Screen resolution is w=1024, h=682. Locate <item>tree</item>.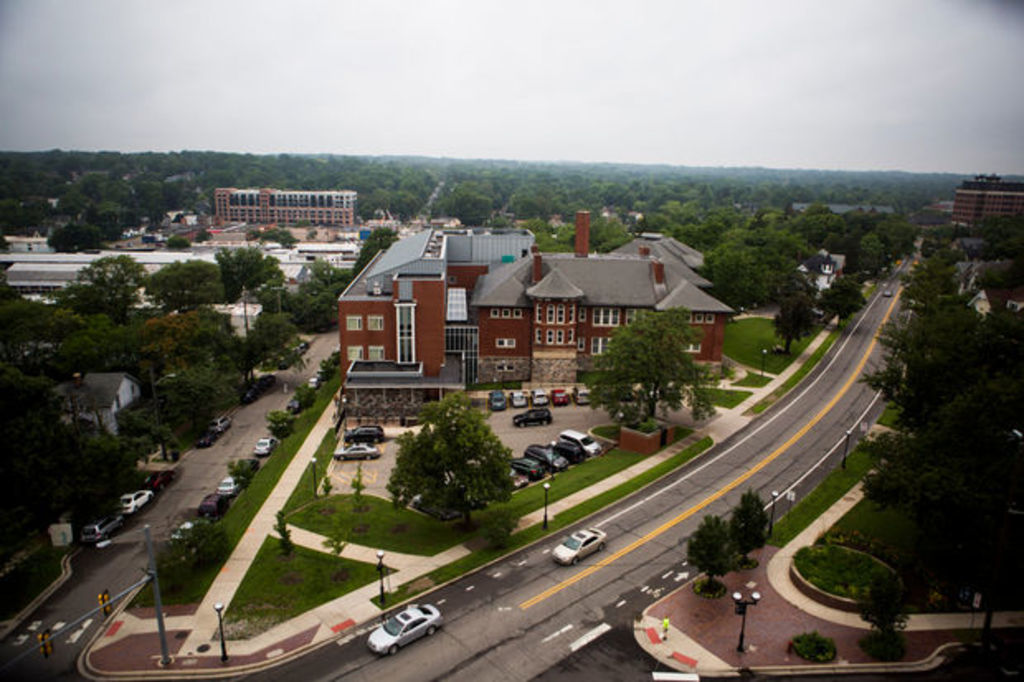
801:201:839:234.
